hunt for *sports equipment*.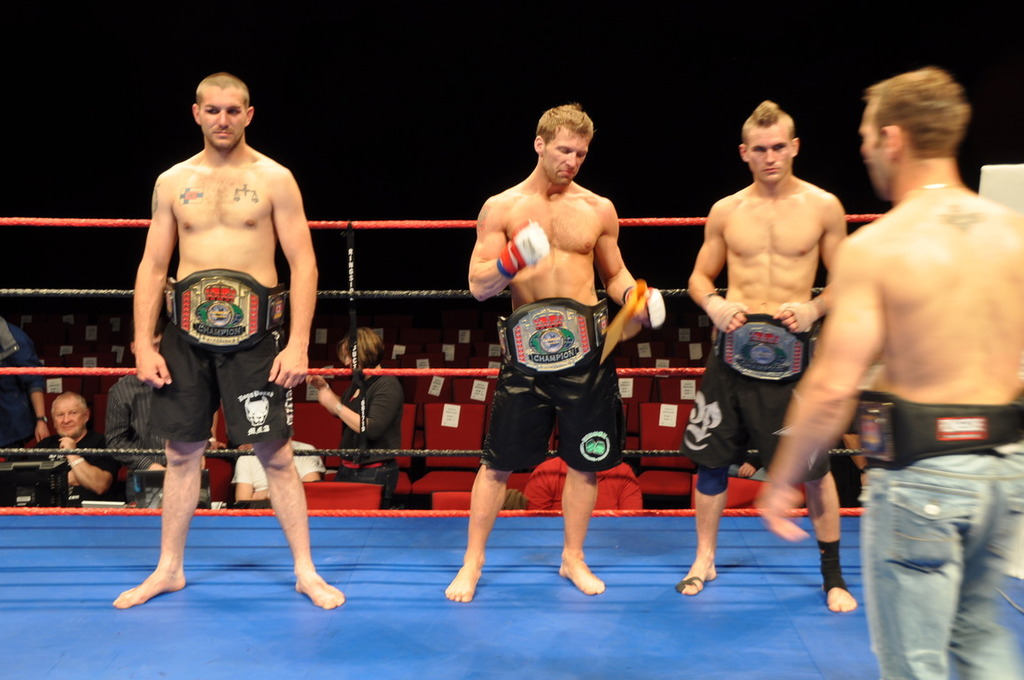
Hunted down at [left=782, top=299, right=814, bottom=333].
